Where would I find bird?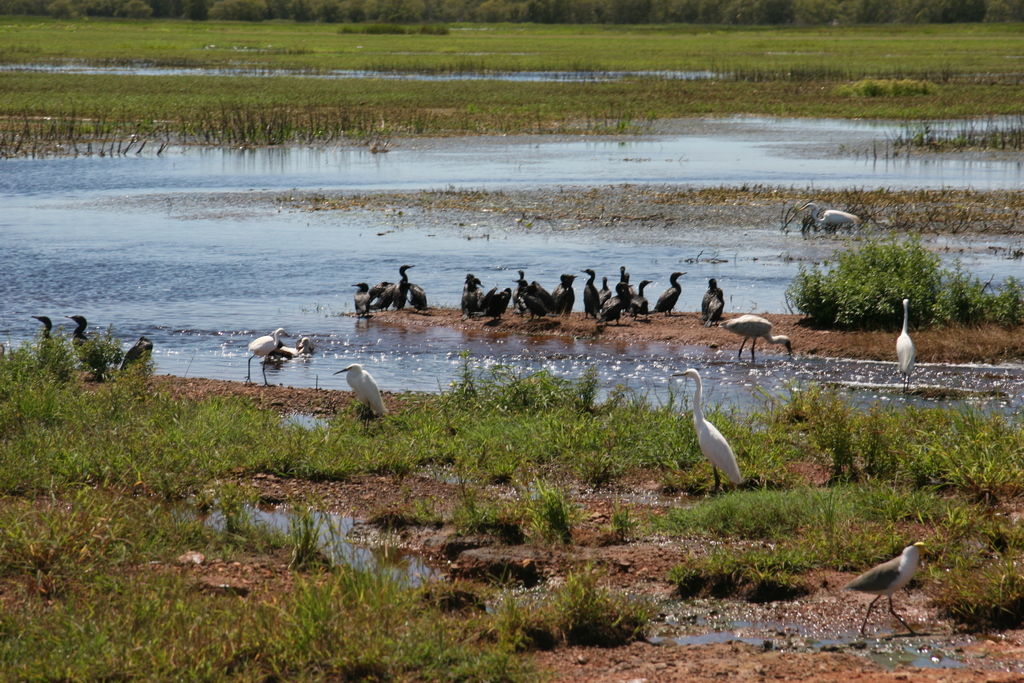
At 703, 279, 726, 321.
